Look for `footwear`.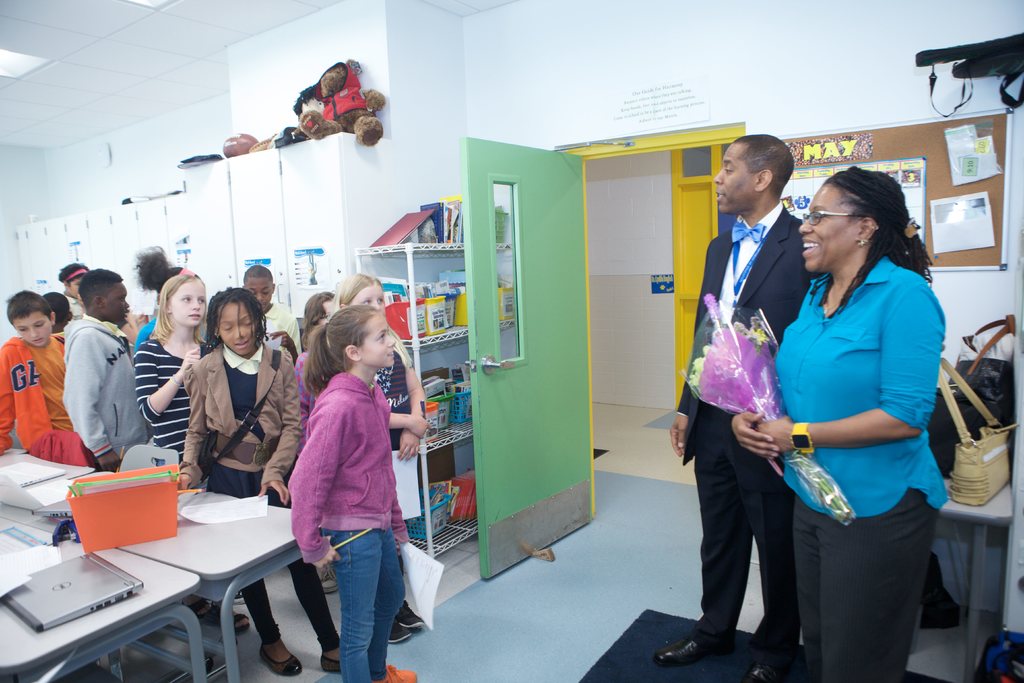
Found: <bbox>737, 662, 785, 682</bbox>.
